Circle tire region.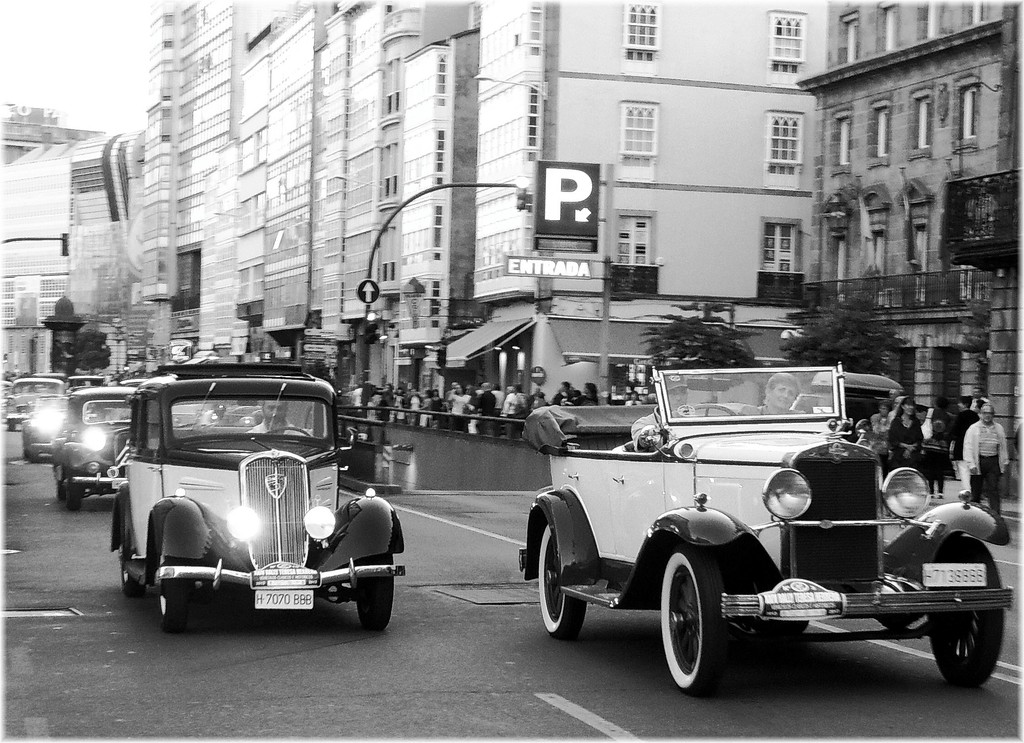
Region: x1=3 y1=418 x2=20 y2=431.
